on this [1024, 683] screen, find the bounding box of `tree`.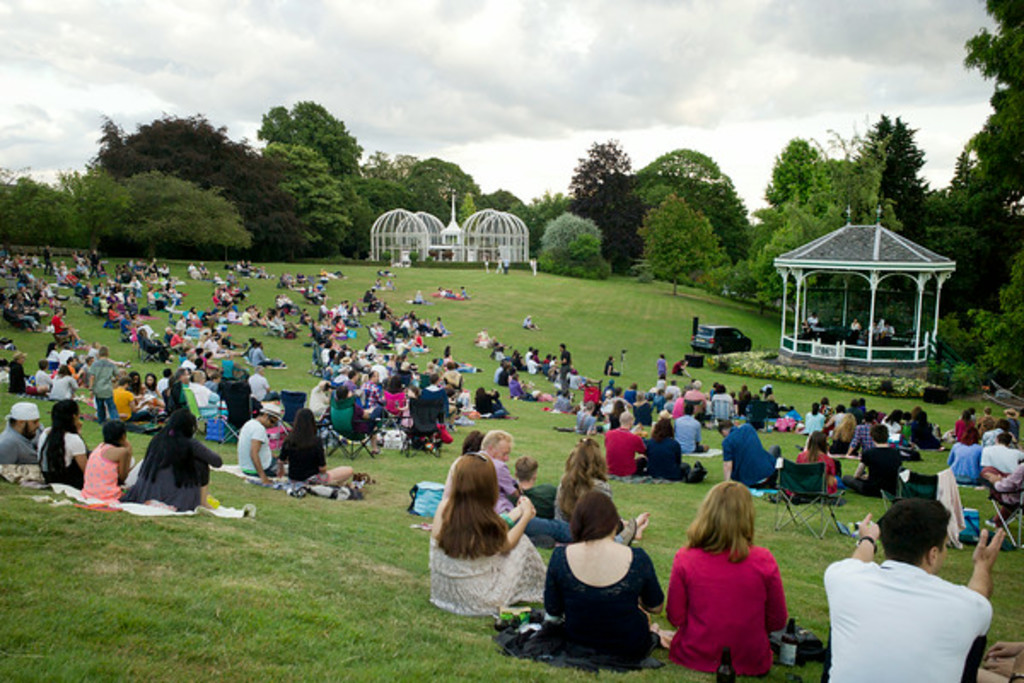
Bounding box: (96, 169, 249, 260).
